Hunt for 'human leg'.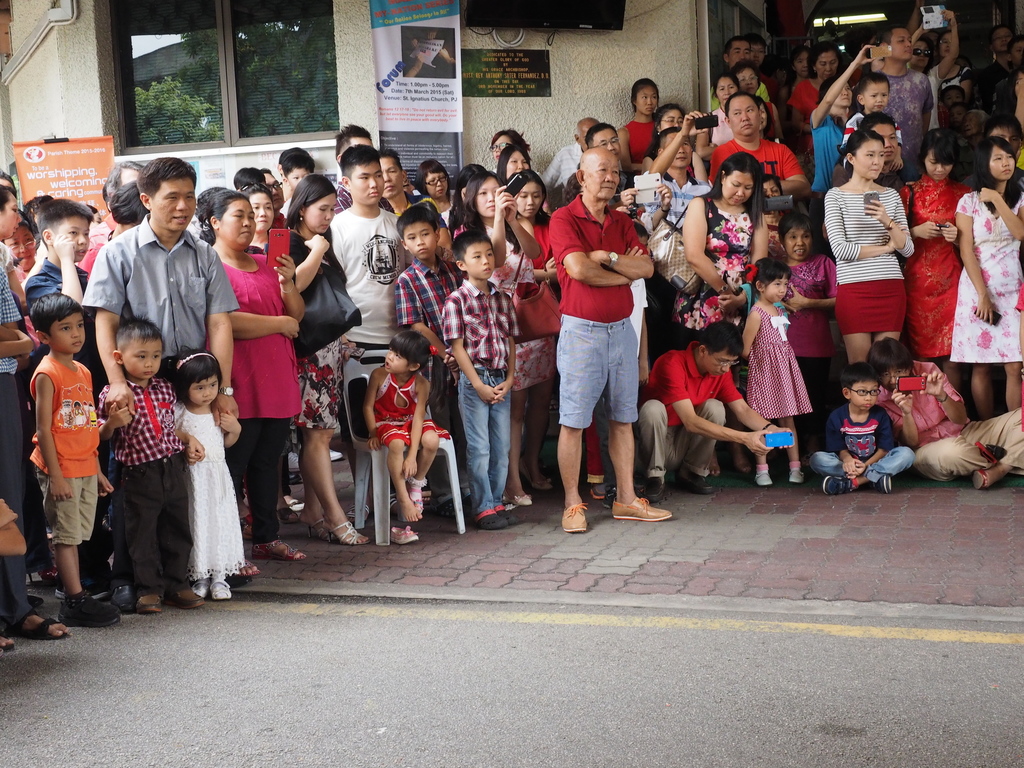
Hunted down at [920,409,1023,476].
